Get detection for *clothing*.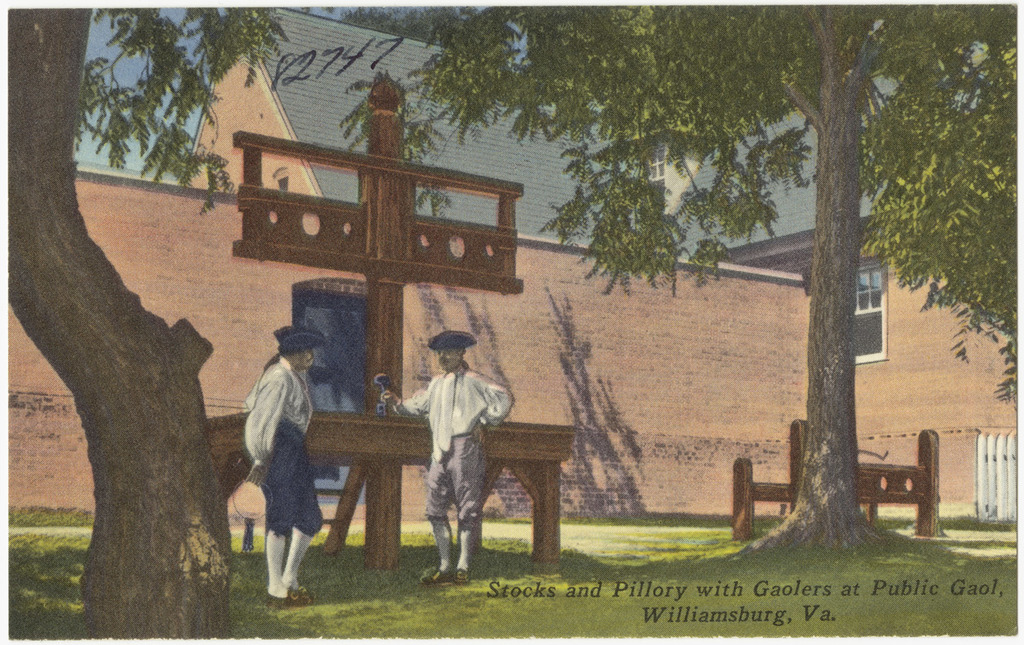
Detection: 233/348/328/598.
